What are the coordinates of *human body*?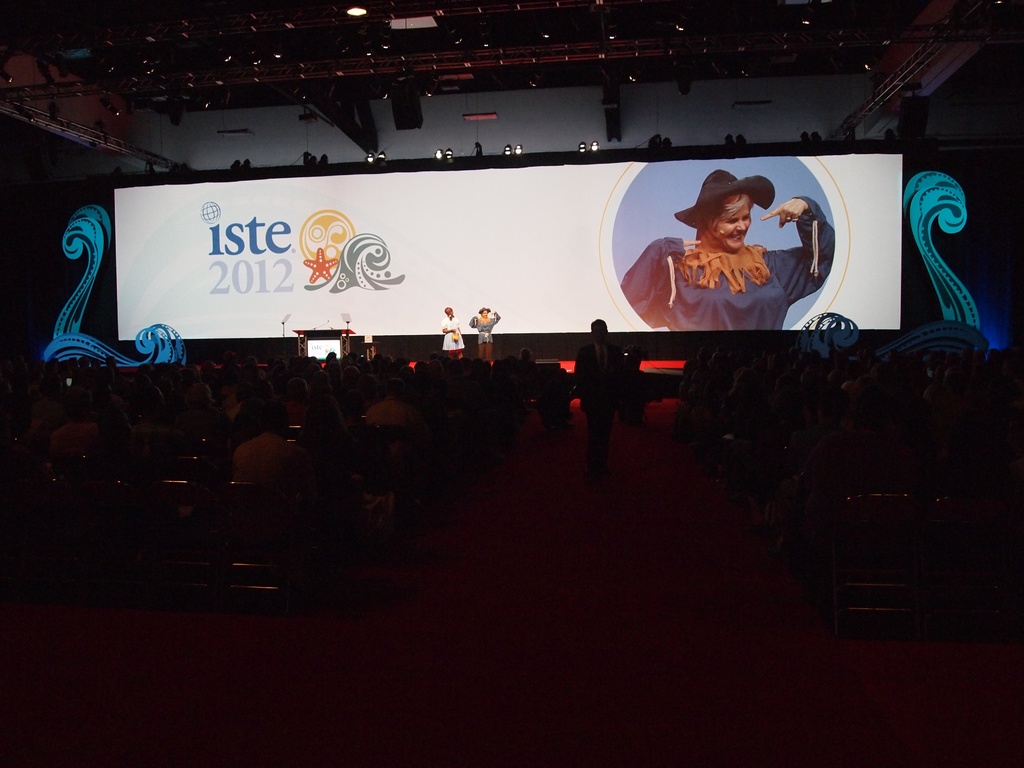
locate(643, 180, 810, 329).
